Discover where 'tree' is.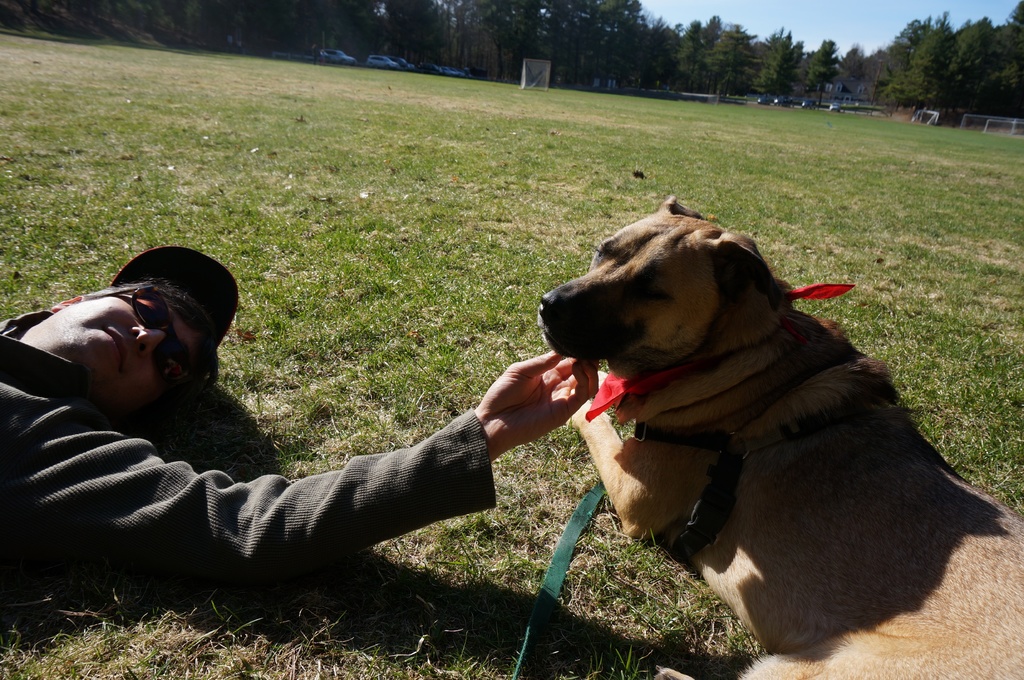
Discovered at <region>884, 0, 1020, 114</region>.
